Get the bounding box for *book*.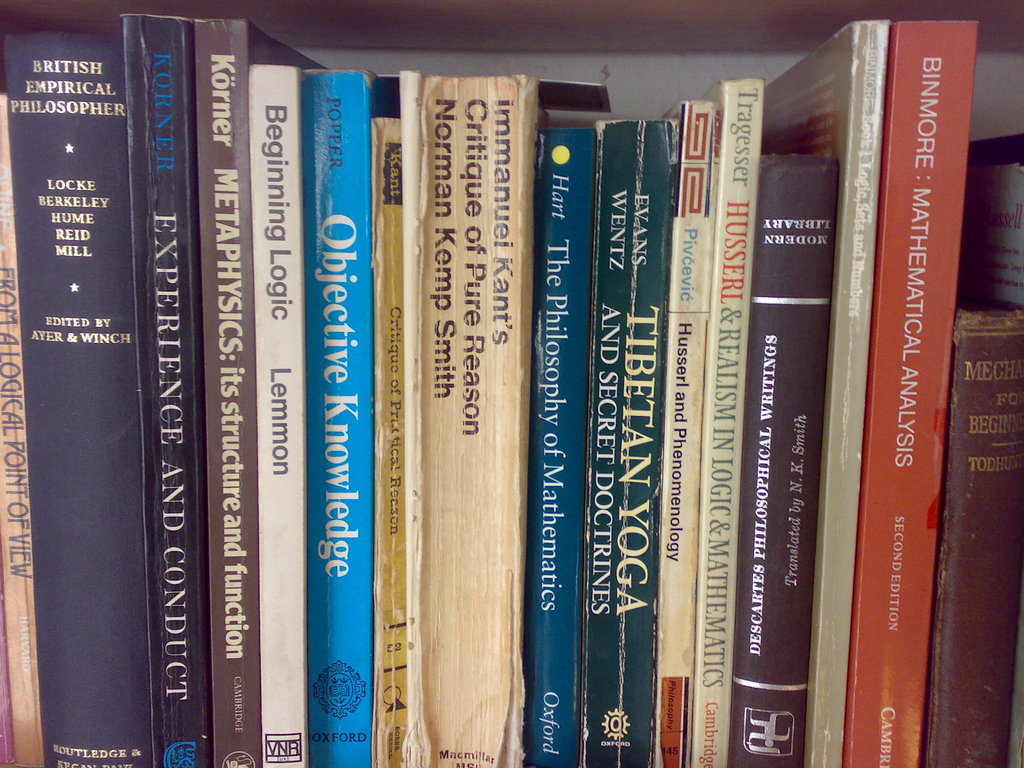
[849,17,977,767].
